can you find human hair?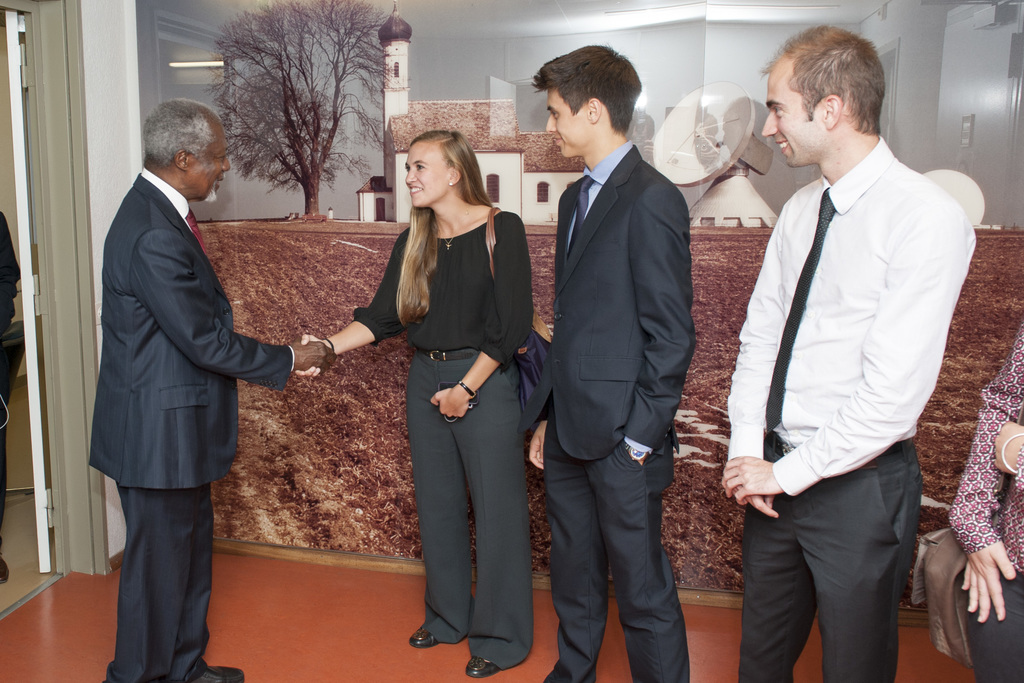
Yes, bounding box: 141/97/211/167.
